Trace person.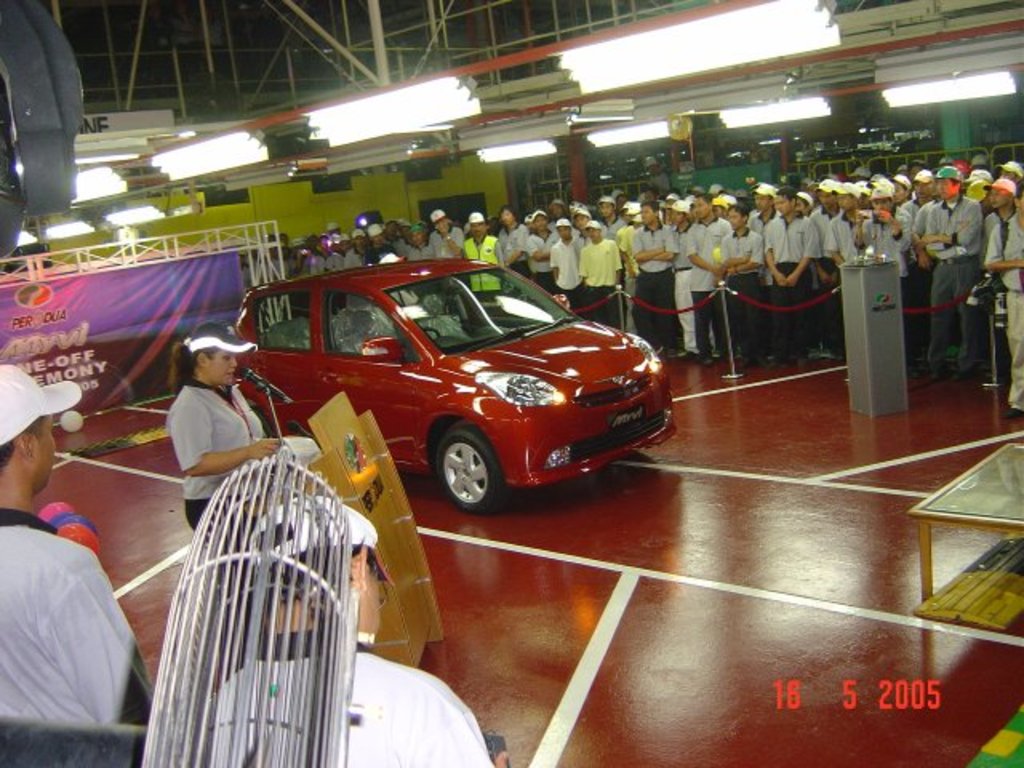
Traced to Rect(984, 182, 1022, 422).
